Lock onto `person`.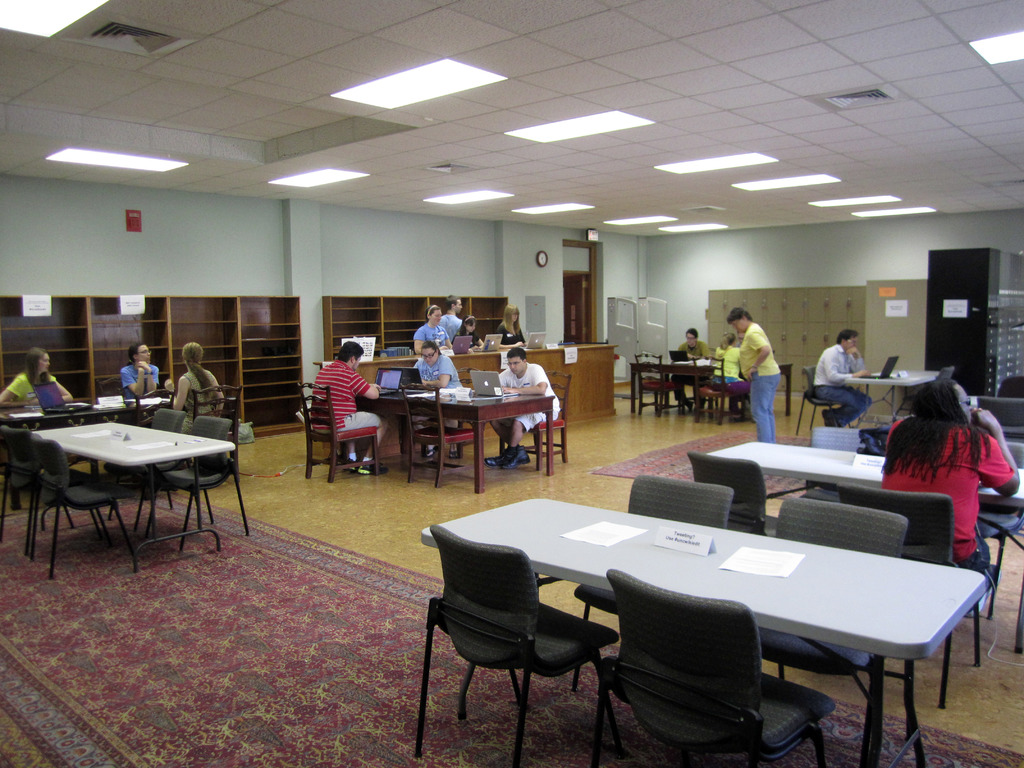
Locked: [813, 331, 874, 427].
